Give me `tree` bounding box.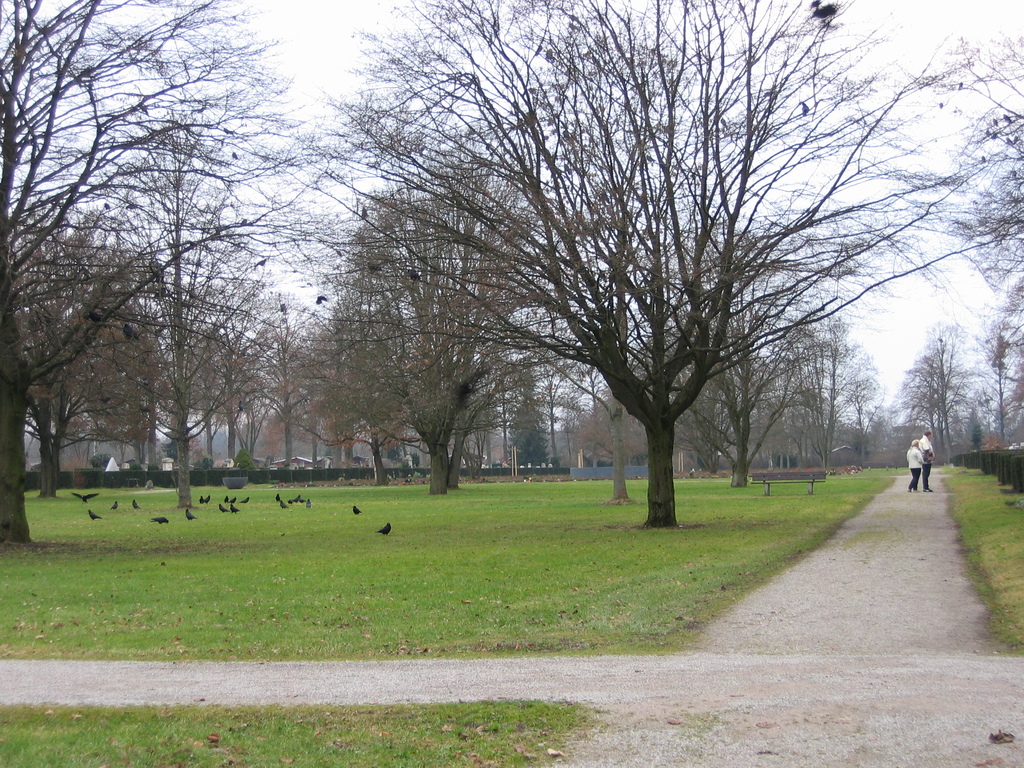
{"left": 107, "top": 102, "right": 303, "bottom": 509}.
